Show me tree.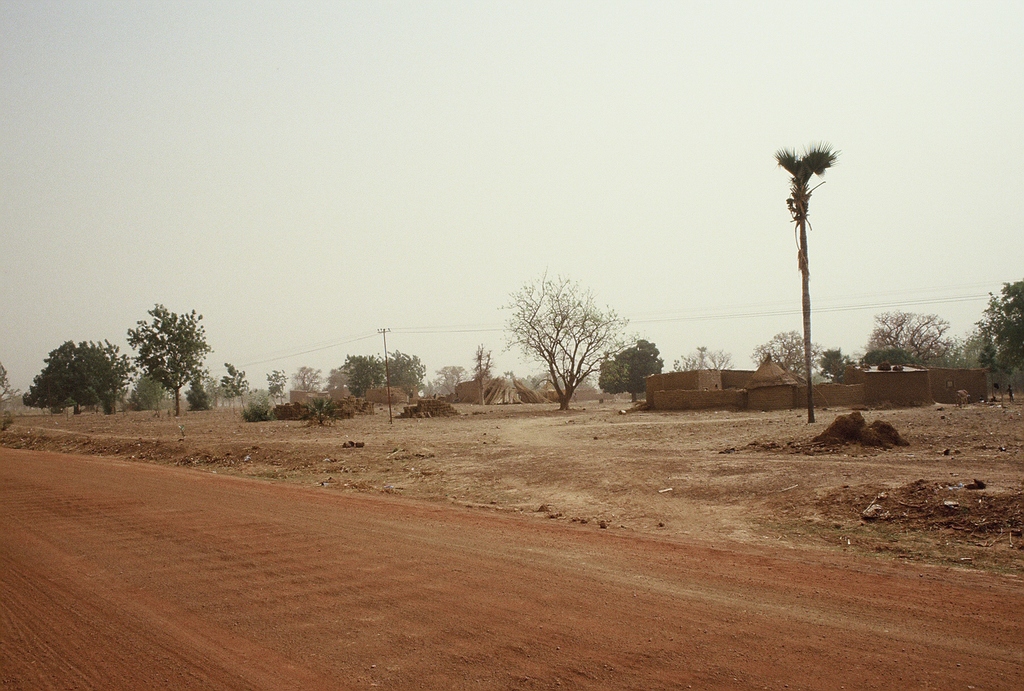
tree is here: (x1=666, y1=346, x2=737, y2=372).
